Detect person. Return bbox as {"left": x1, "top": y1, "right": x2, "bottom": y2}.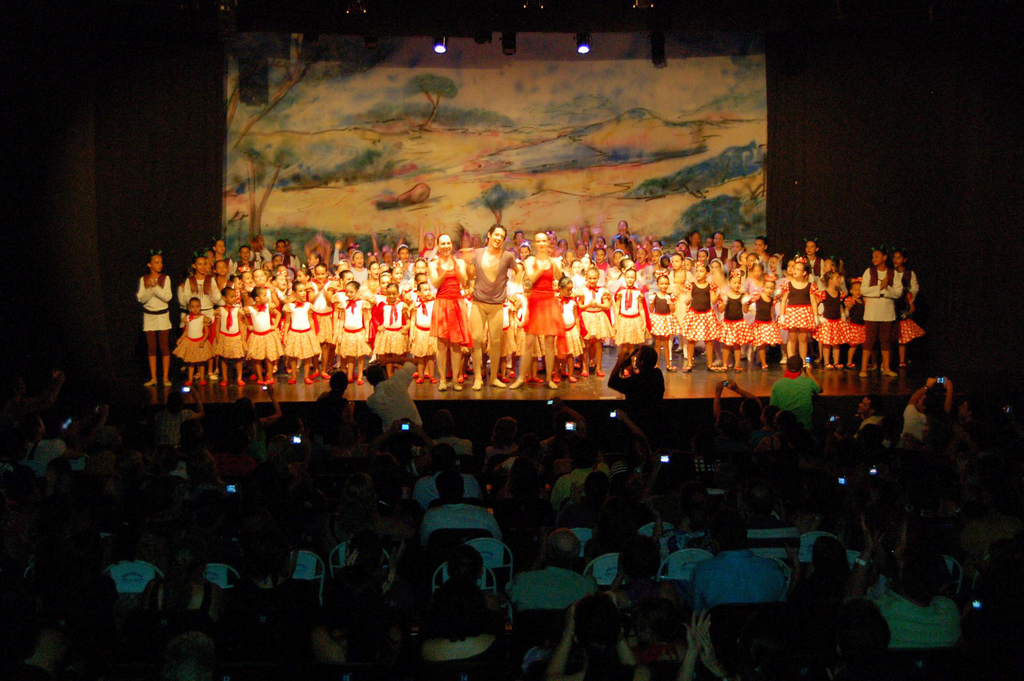
{"left": 528, "top": 526, "right": 615, "bottom": 600}.
